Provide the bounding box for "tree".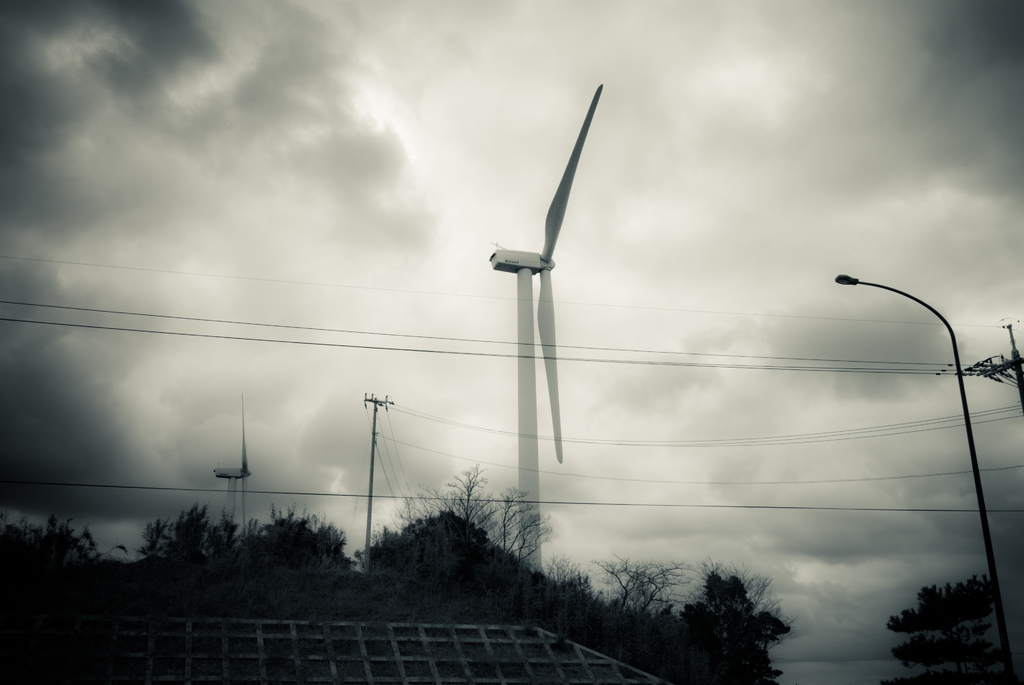
x1=901 y1=560 x2=997 y2=674.
